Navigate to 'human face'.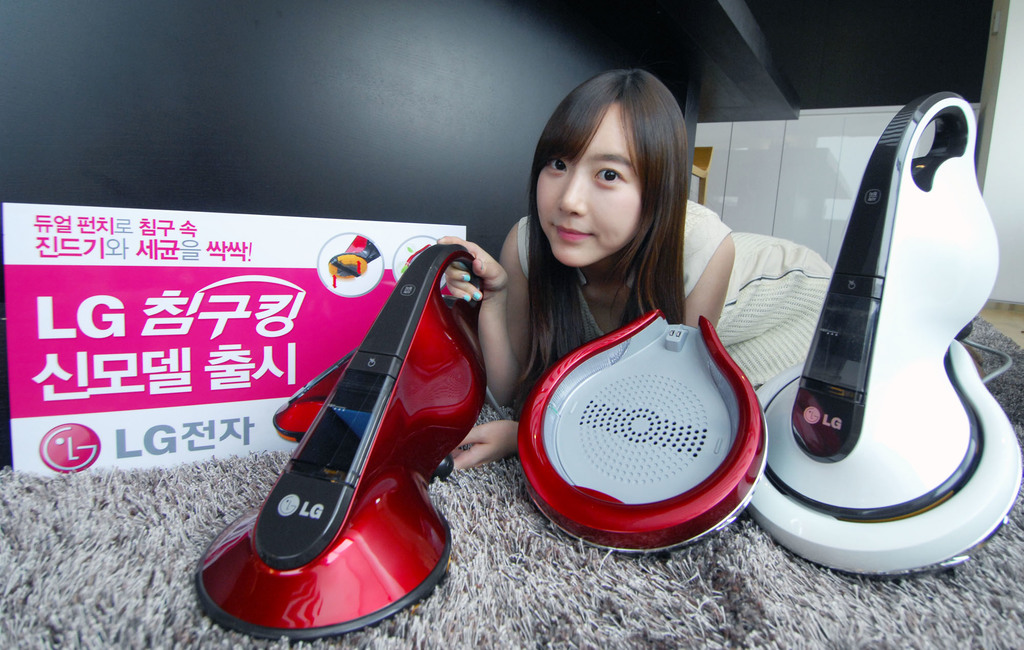
Navigation target: box(535, 107, 640, 264).
